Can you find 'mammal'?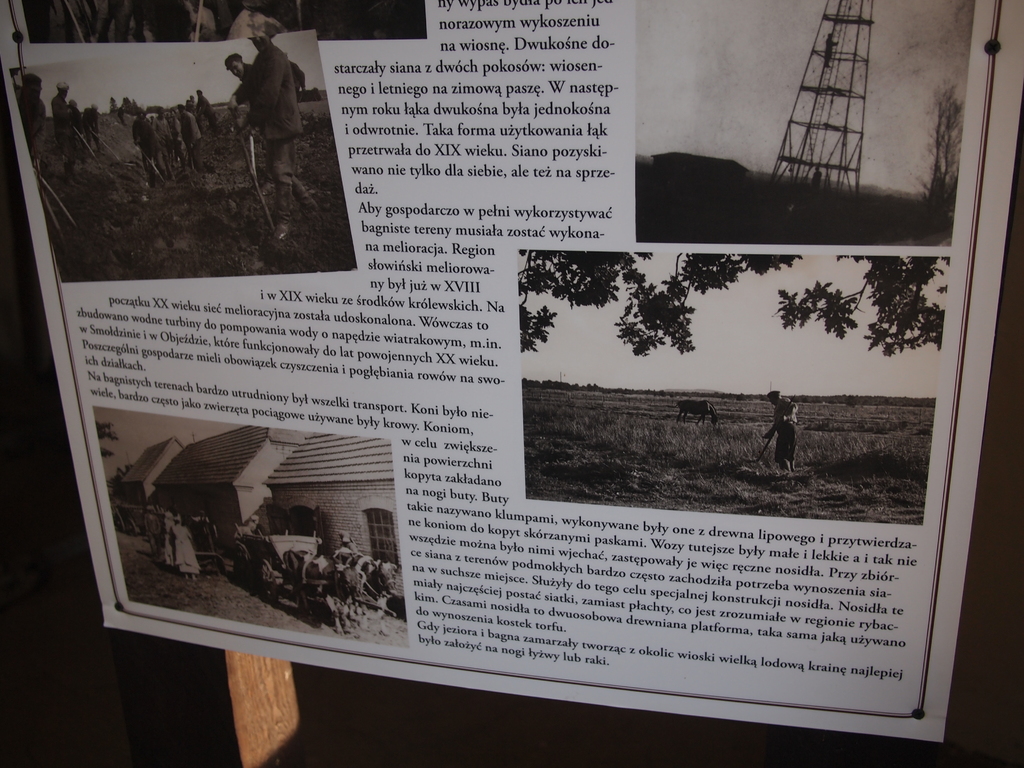
Yes, bounding box: 88 102 104 149.
